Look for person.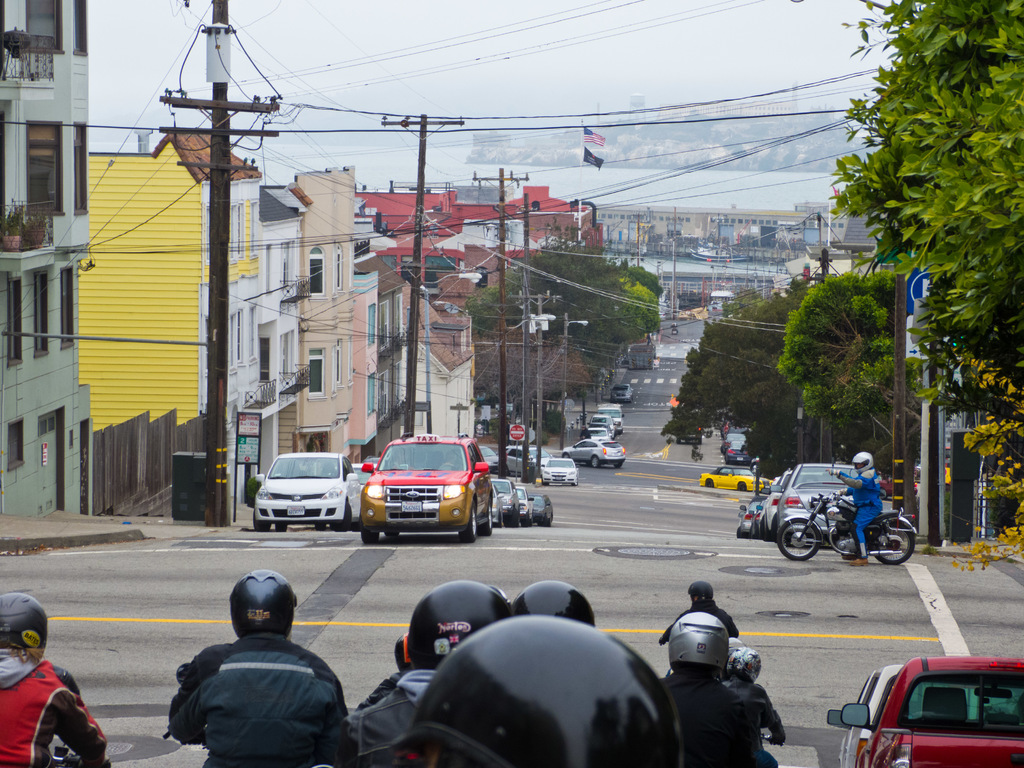
Found: 0/589/112/767.
